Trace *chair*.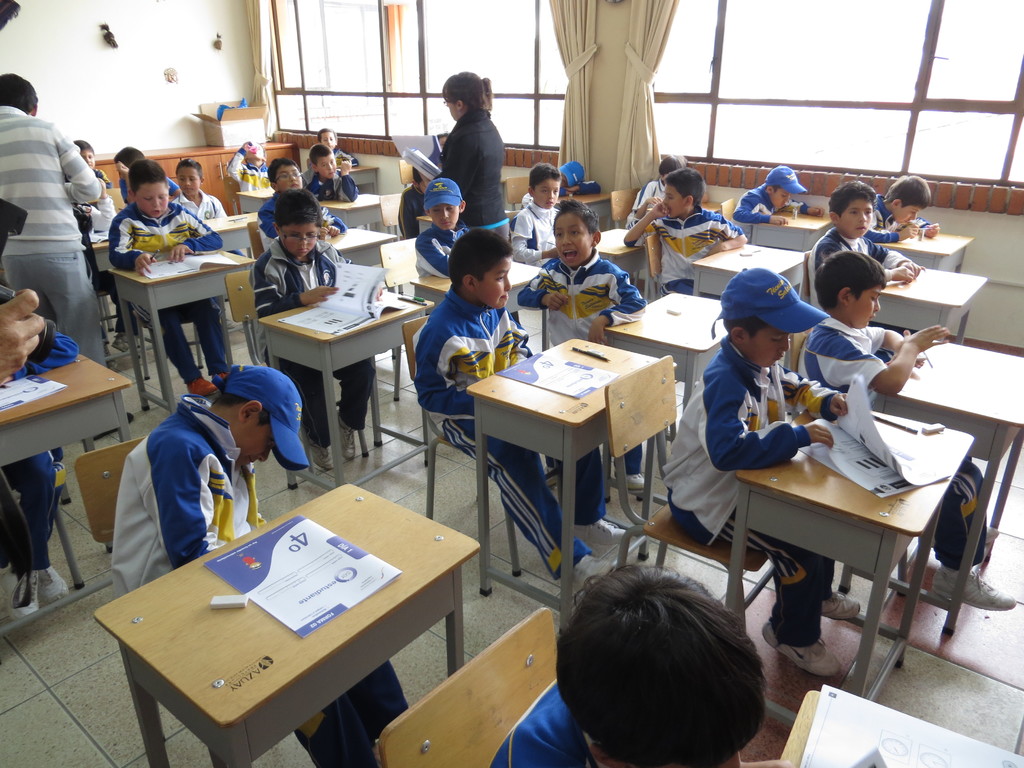
Traced to (left=501, top=173, right=529, bottom=213).
